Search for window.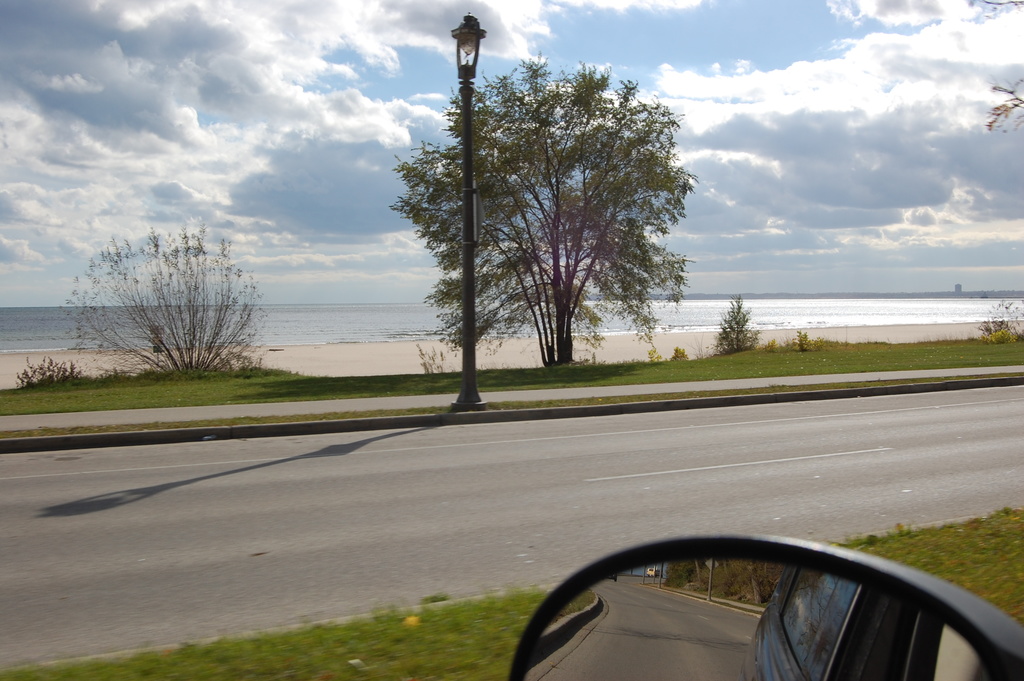
Found at bbox=[502, 523, 1023, 679].
